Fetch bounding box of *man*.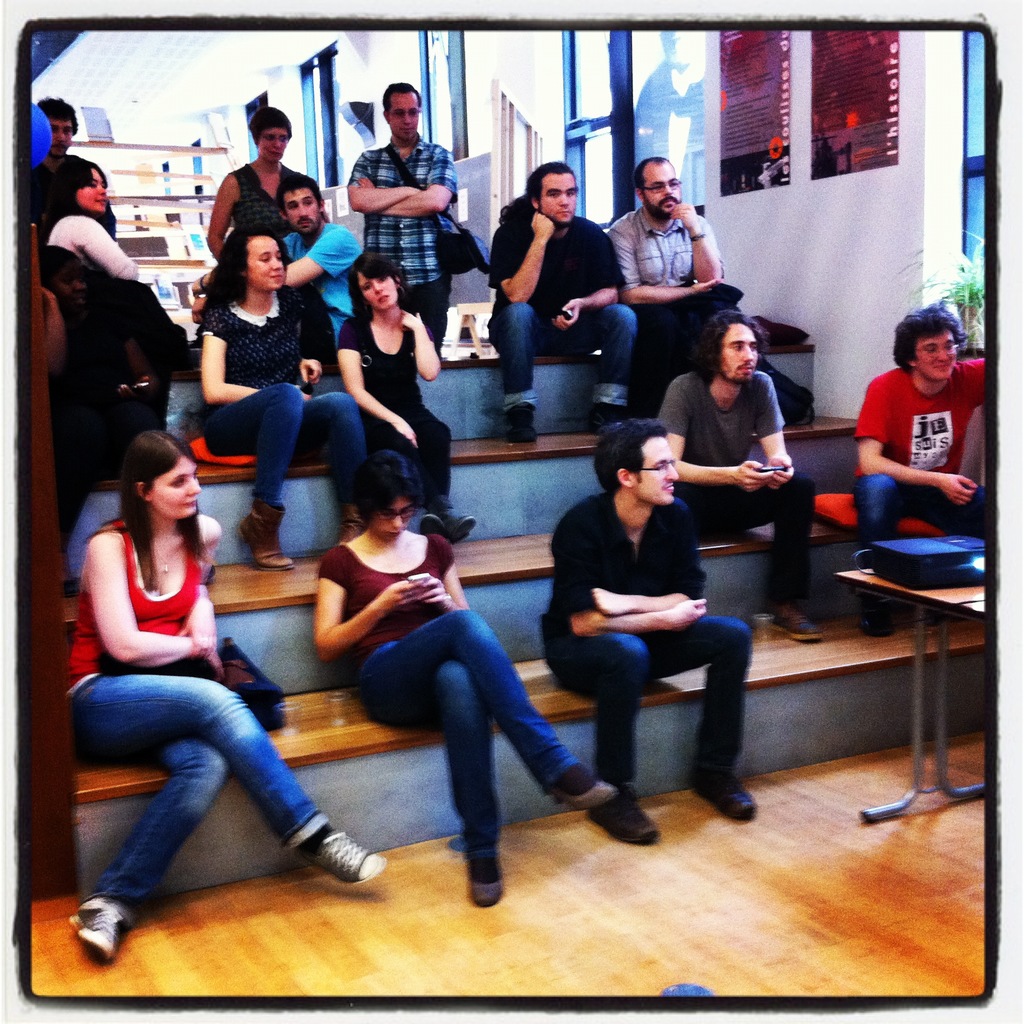
Bbox: crop(644, 308, 828, 647).
